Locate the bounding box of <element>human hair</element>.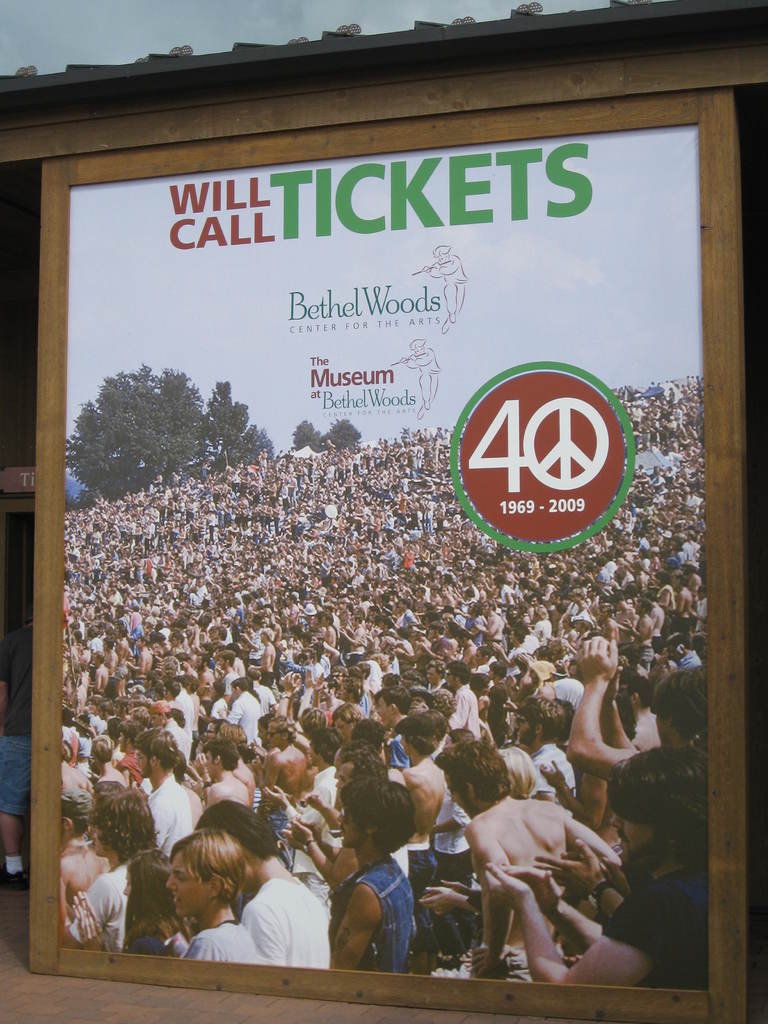
Bounding box: box=[431, 742, 511, 804].
